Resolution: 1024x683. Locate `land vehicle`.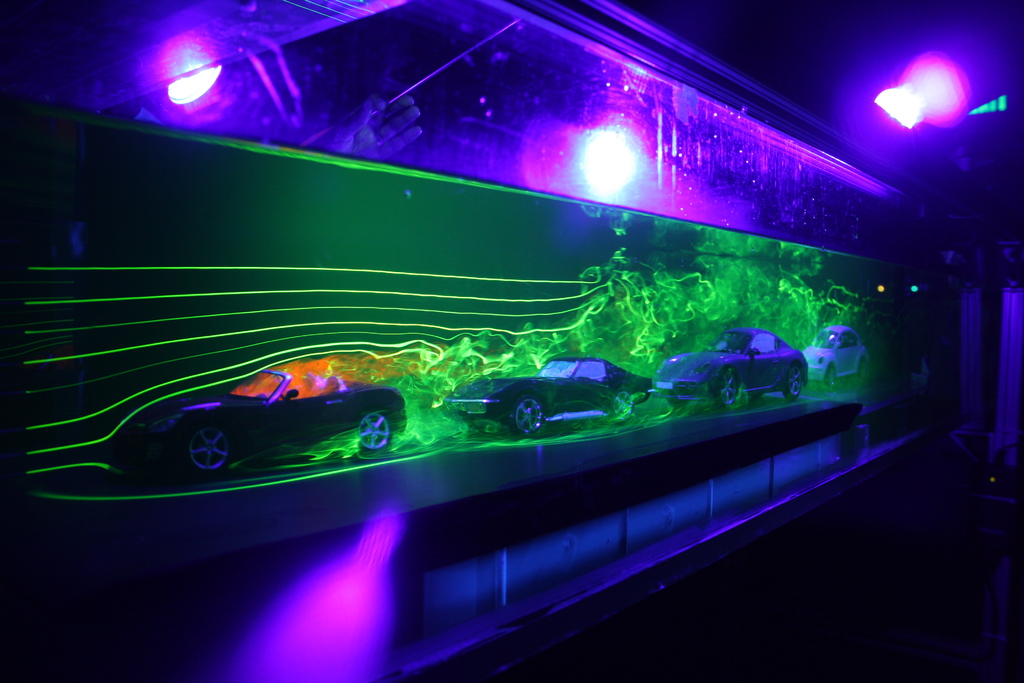
bbox(656, 325, 808, 407).
